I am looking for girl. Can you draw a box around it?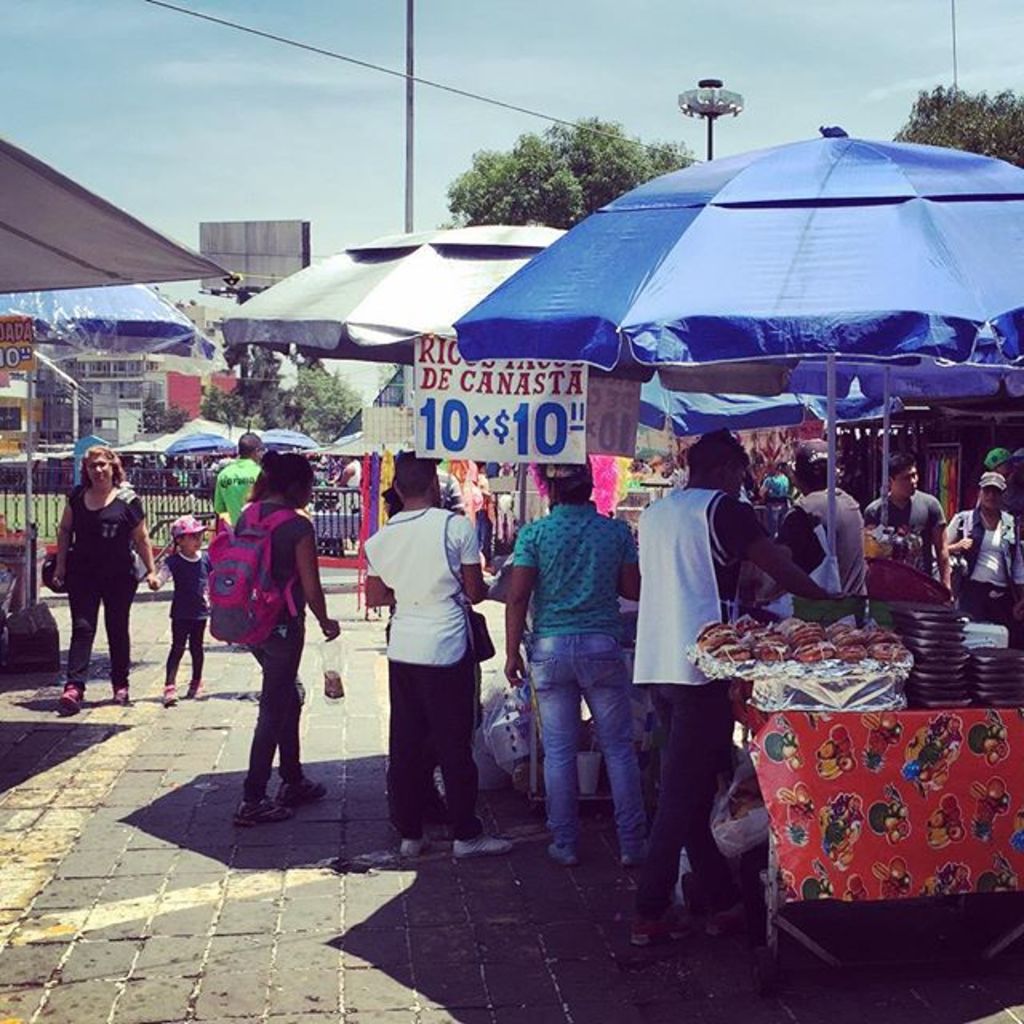
Sure, the bounding box is 208:451:350:829.
